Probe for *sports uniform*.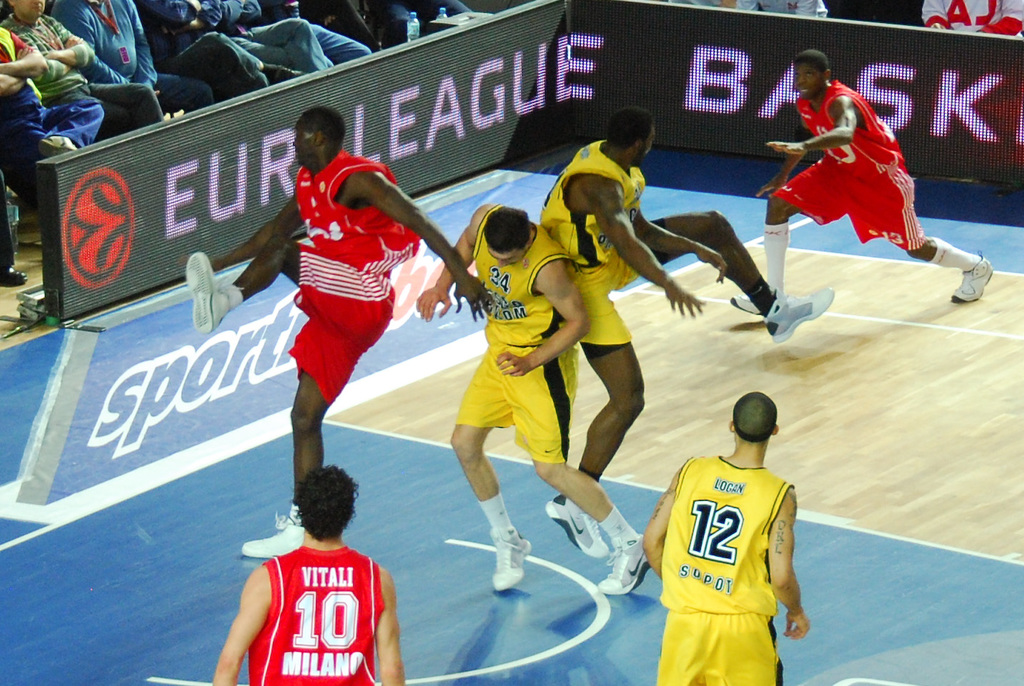
Probe result: region(187, 152, 420, 559).
